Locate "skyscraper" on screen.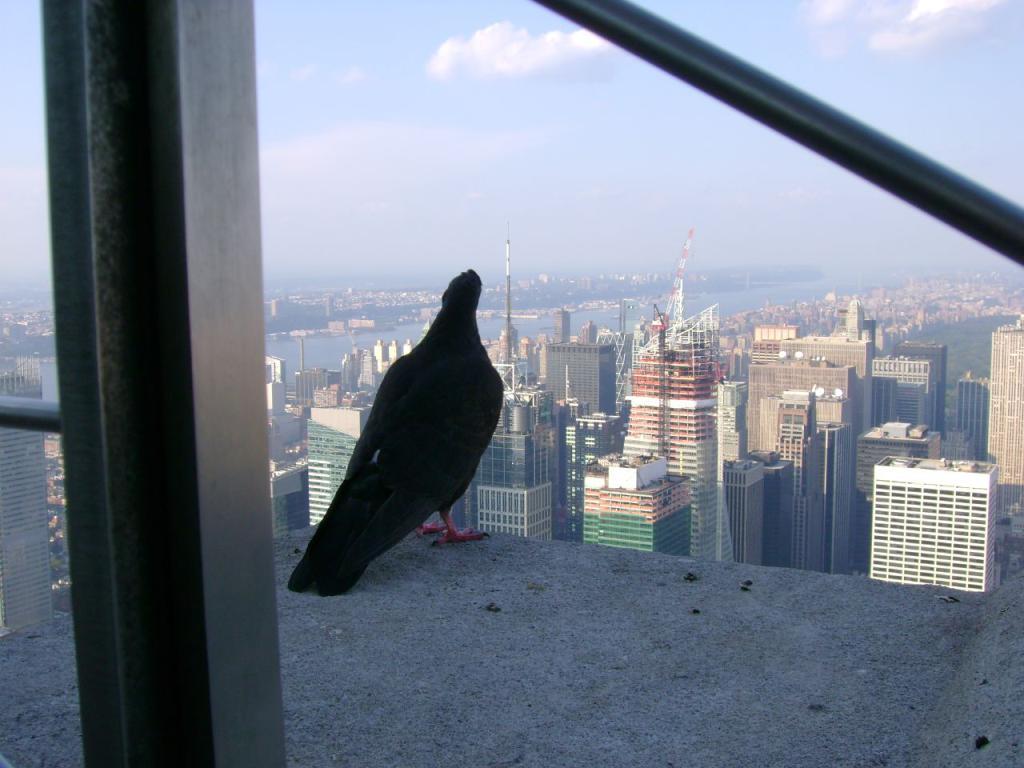
On screen at Rect(474, 373, 559, 538).
